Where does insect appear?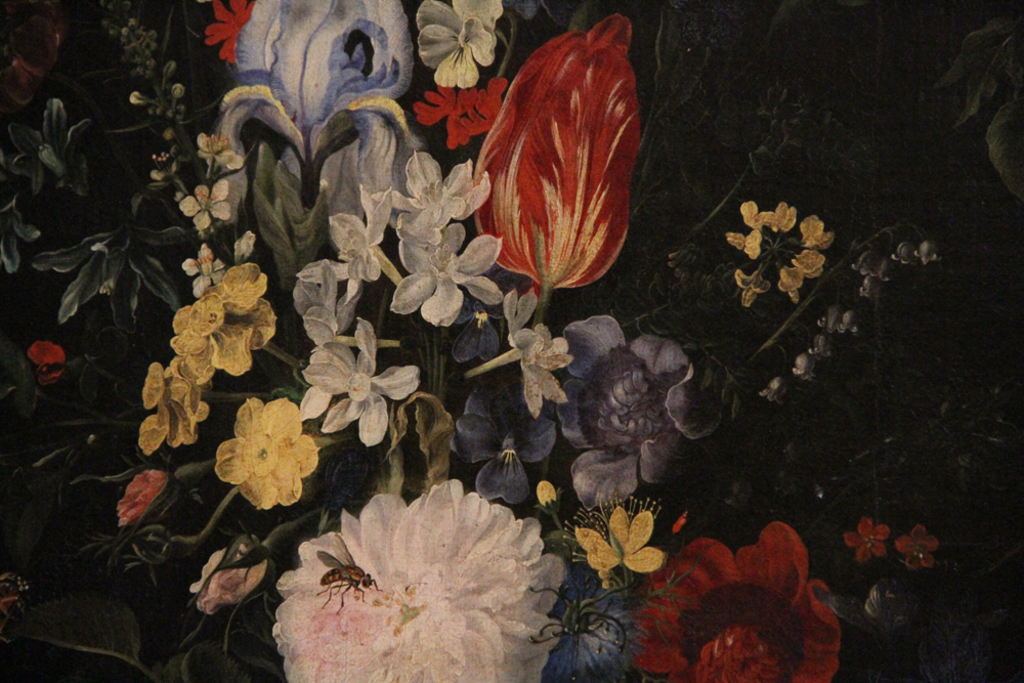
Appears at [317, 533, 386, 616].
